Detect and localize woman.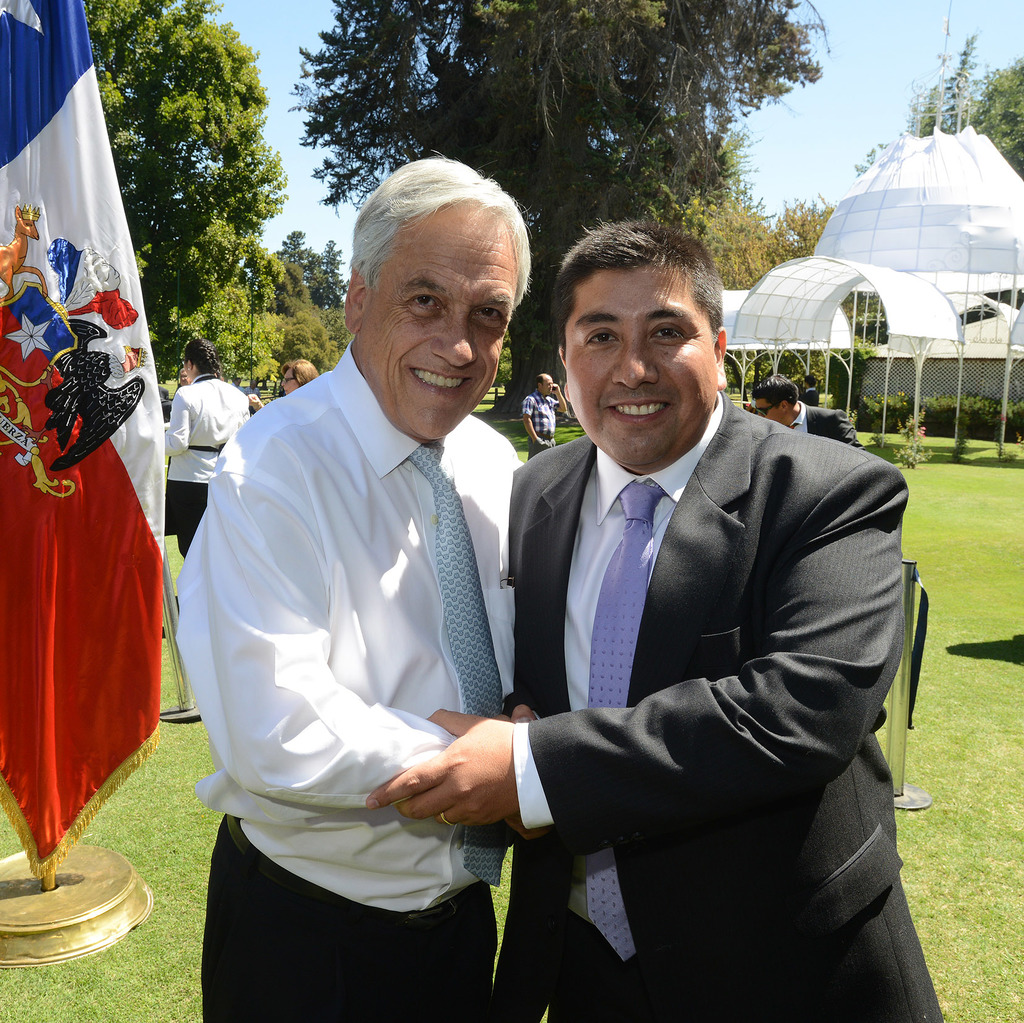
Localized at 148, 335, 256, 556.
